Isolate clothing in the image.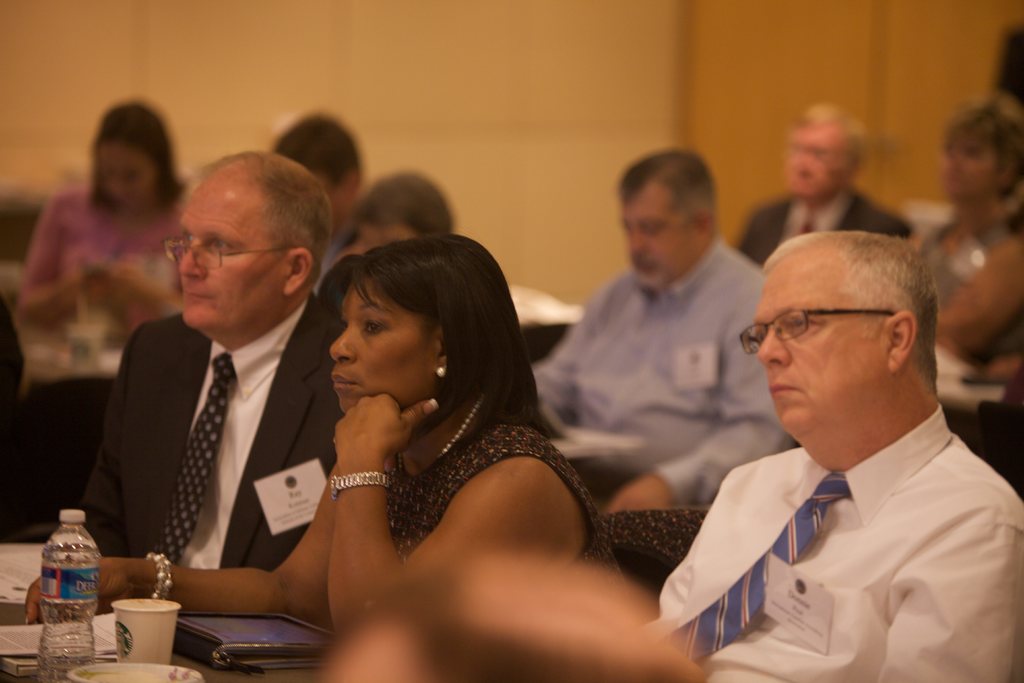
Isolated region: bbox=[646, 372, 995, 669].
